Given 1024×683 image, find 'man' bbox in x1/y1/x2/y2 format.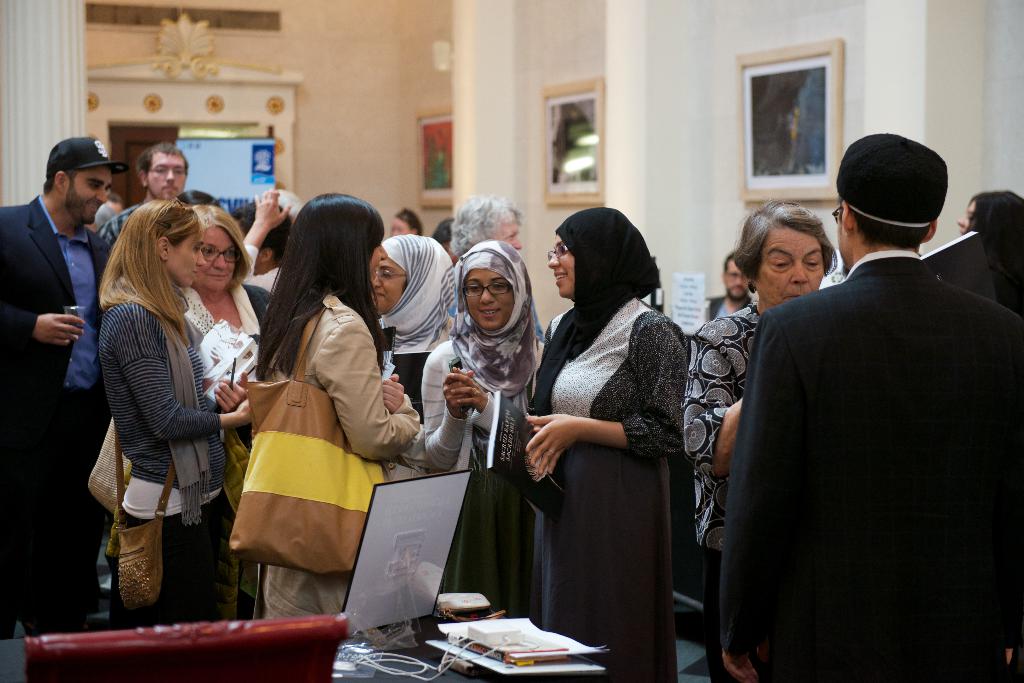
101/144/189/246.
